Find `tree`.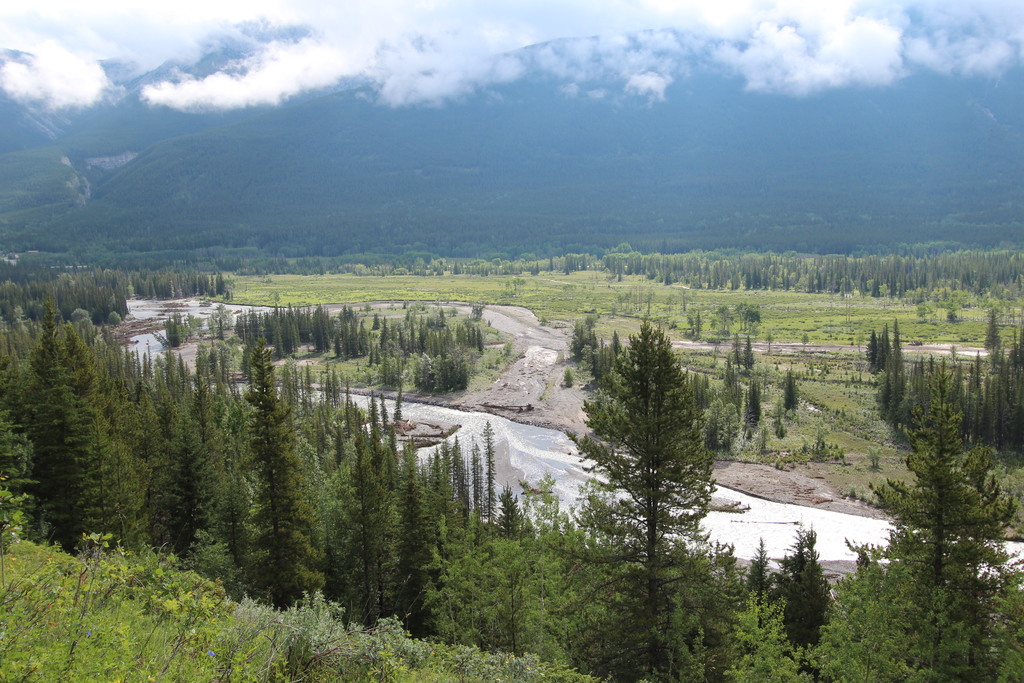
876:334:886:375.
